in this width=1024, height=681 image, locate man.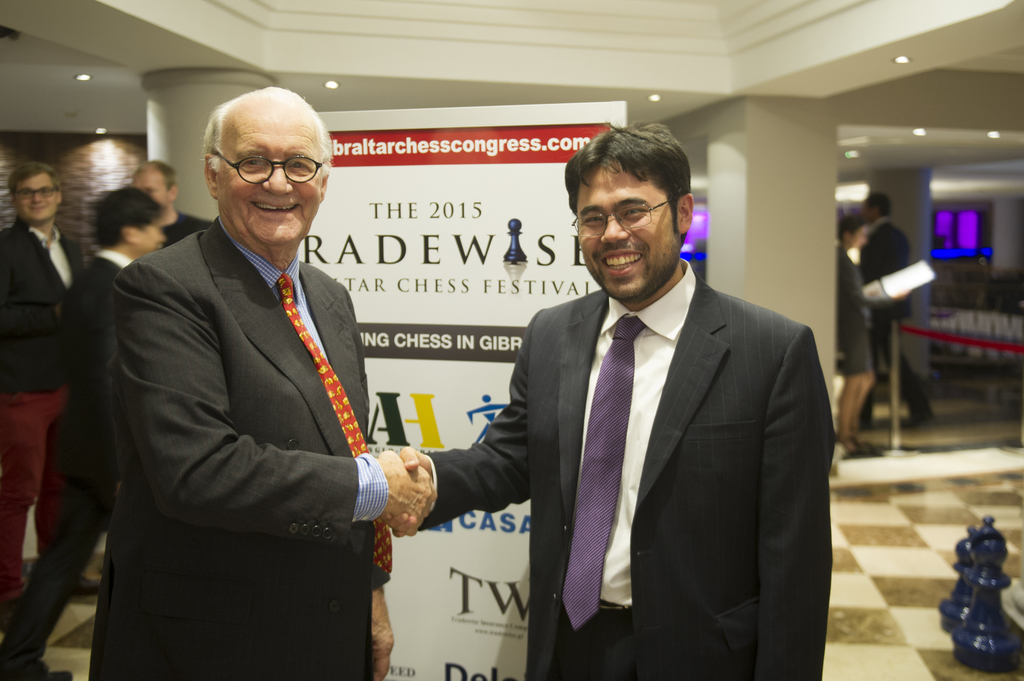
Bounding box: pyautogui.locateOnScreen(0, 163, 88, 605).
